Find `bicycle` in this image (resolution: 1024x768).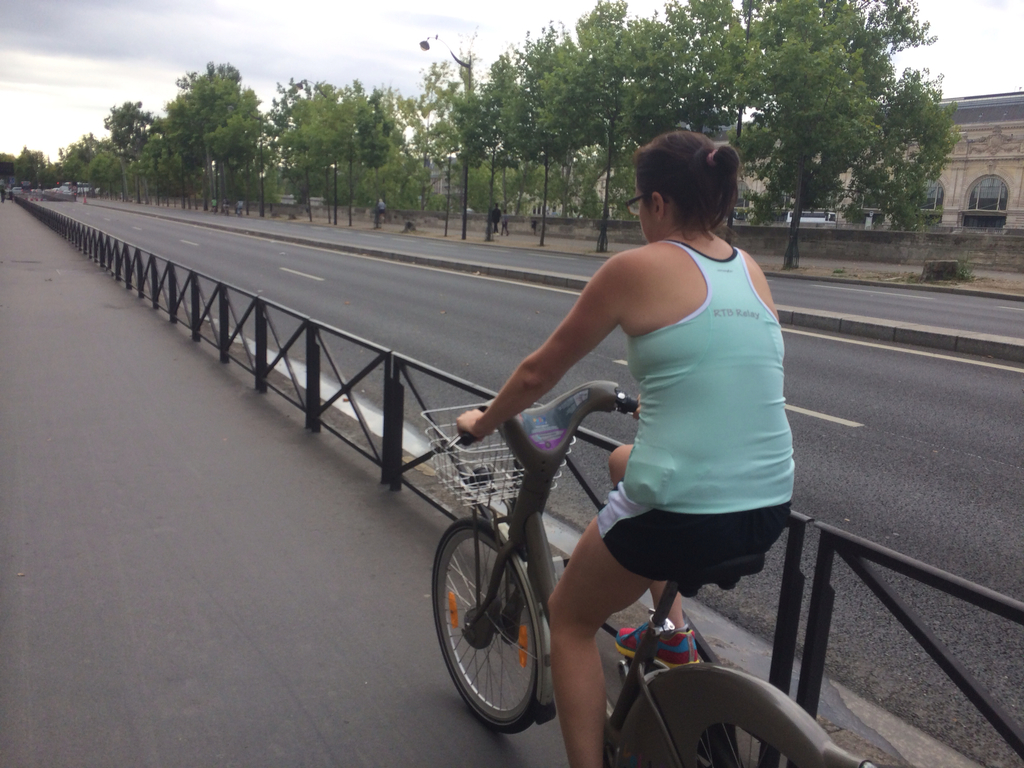
(400,374,759,752).
